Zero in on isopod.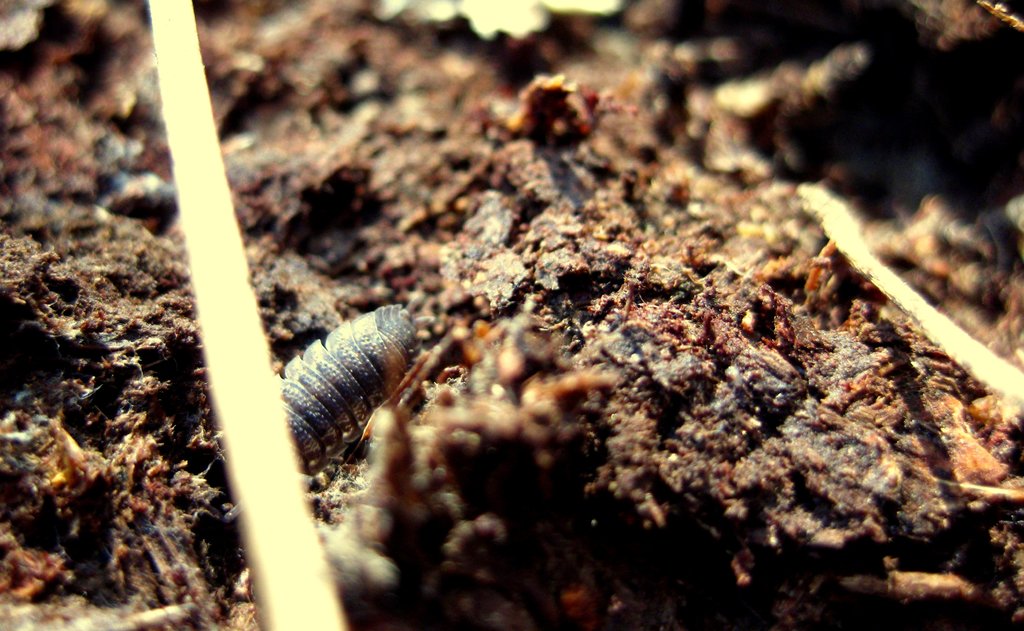
Zeroed in: pyautogui.locateOnScreen(253, 290, 431, 456).
